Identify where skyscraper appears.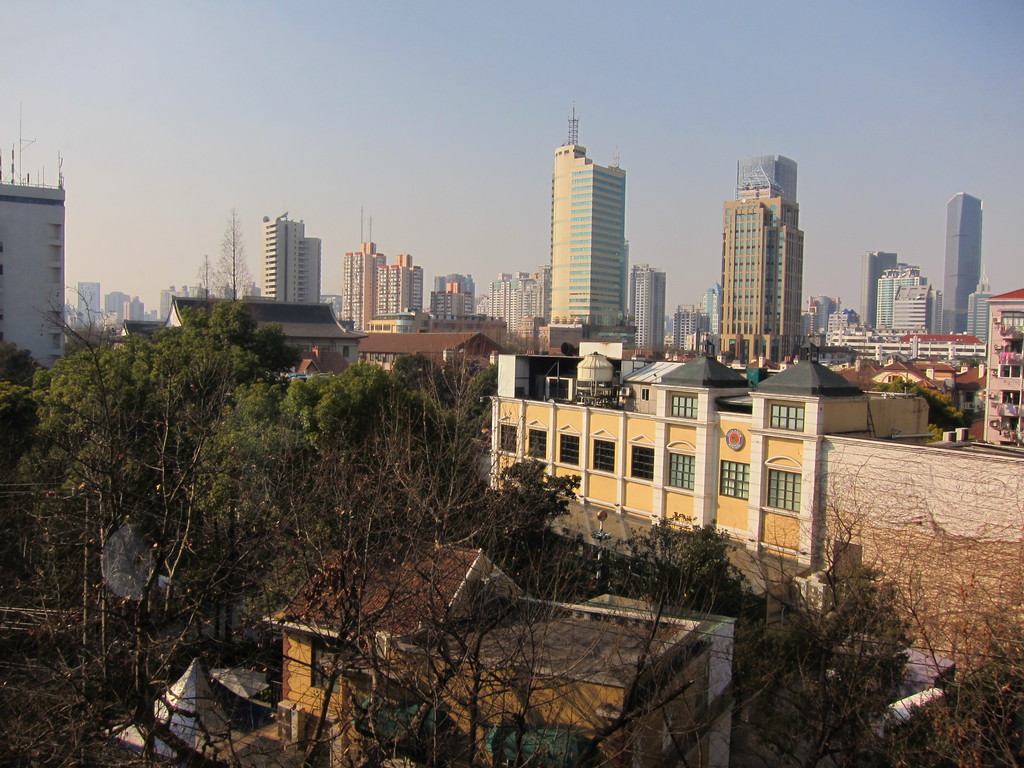
Appears at [333, 227, 424, 333].
